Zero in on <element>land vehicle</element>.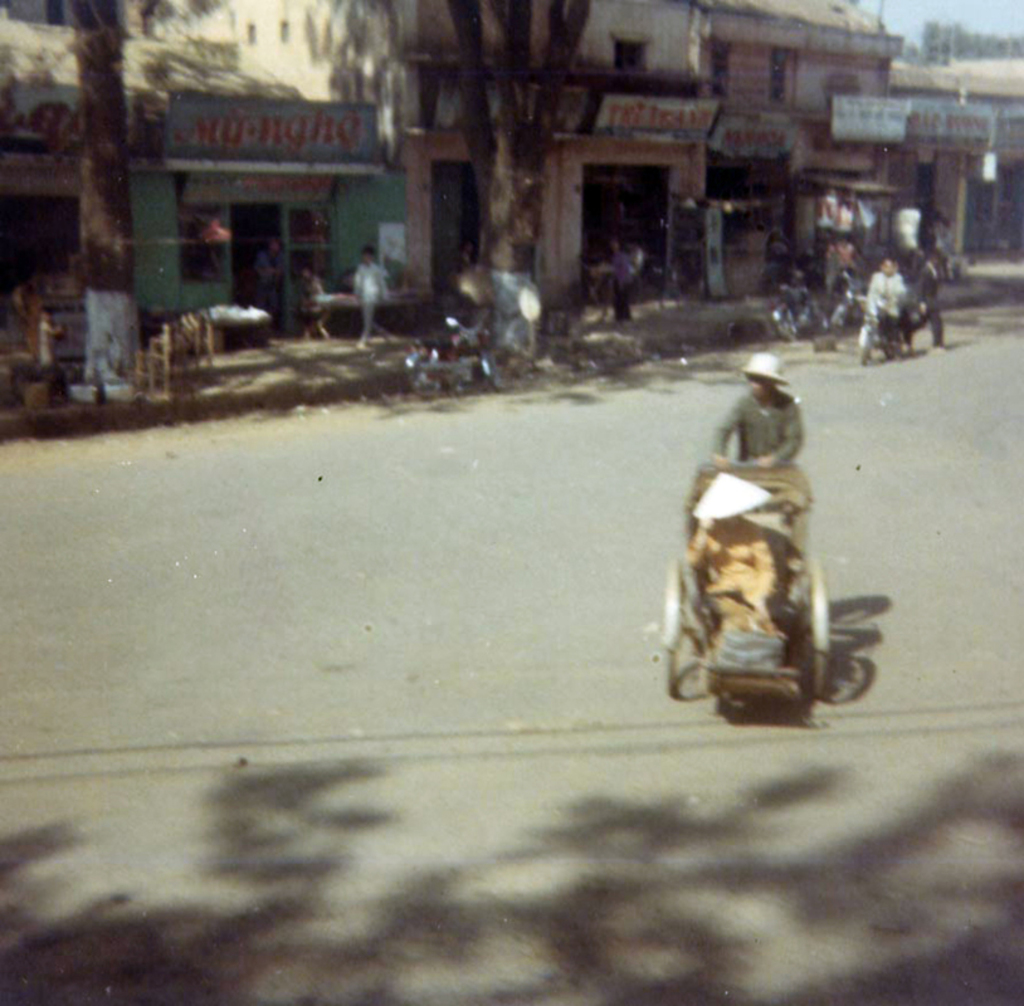
Zeroed in: 828/268/864/337.
